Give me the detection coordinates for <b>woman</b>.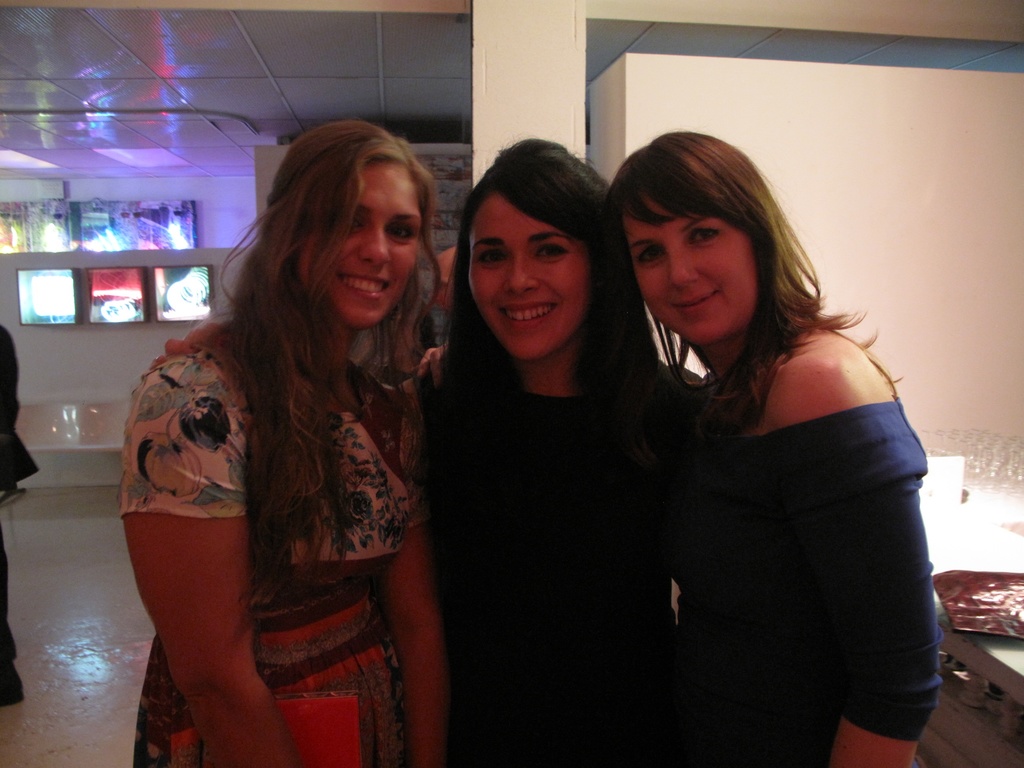
bbox=(119, 116, 450, 767).
